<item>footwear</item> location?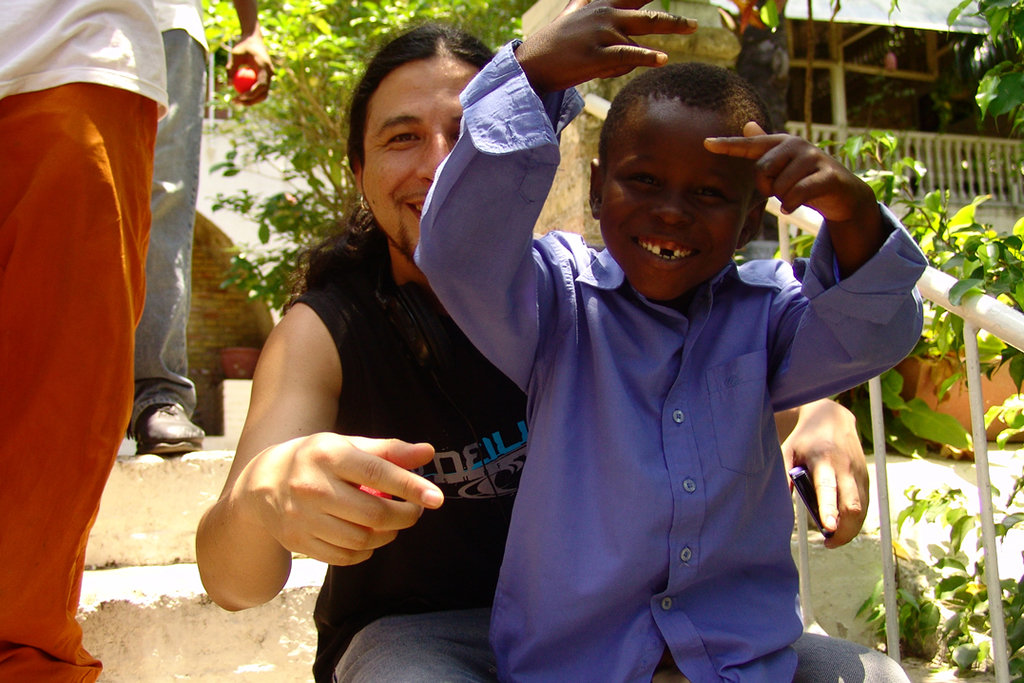
bbox(126, 400, 208, 459)
